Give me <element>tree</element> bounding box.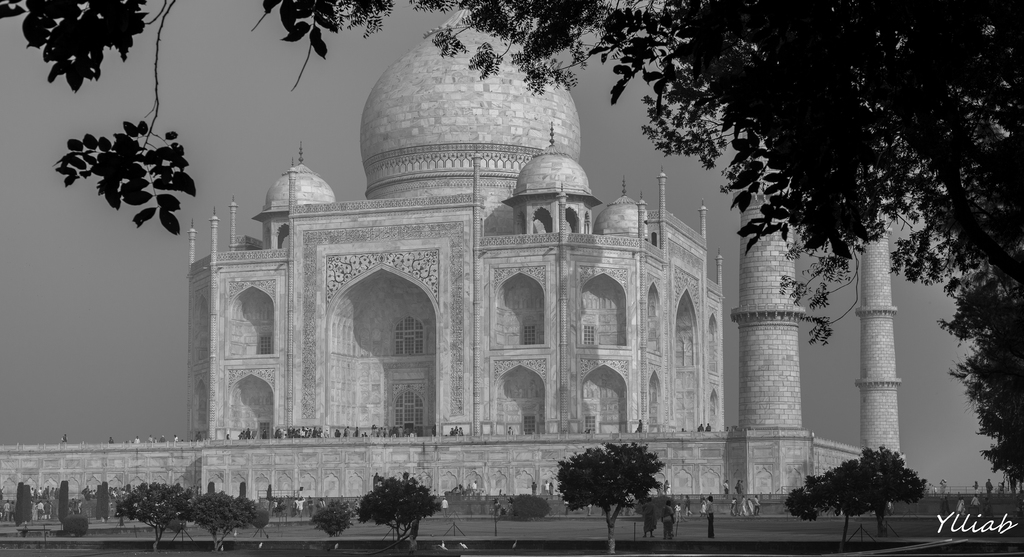
x1=0, y1=0, x2=1023, y2=488.
